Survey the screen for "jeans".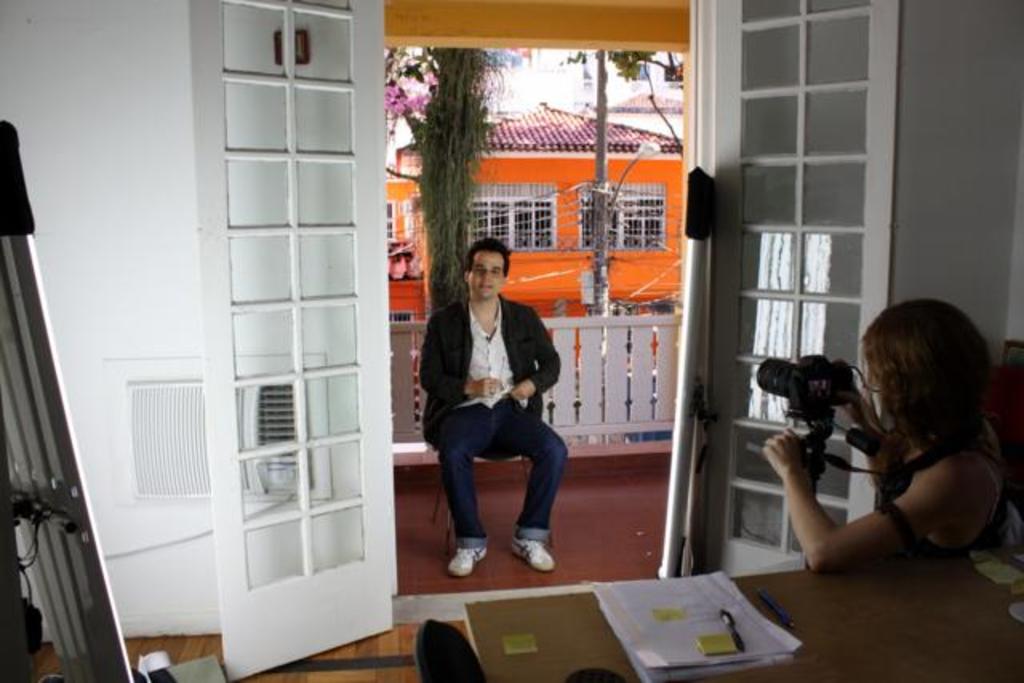
Survey found: crop(435, 389, 565, 547).
